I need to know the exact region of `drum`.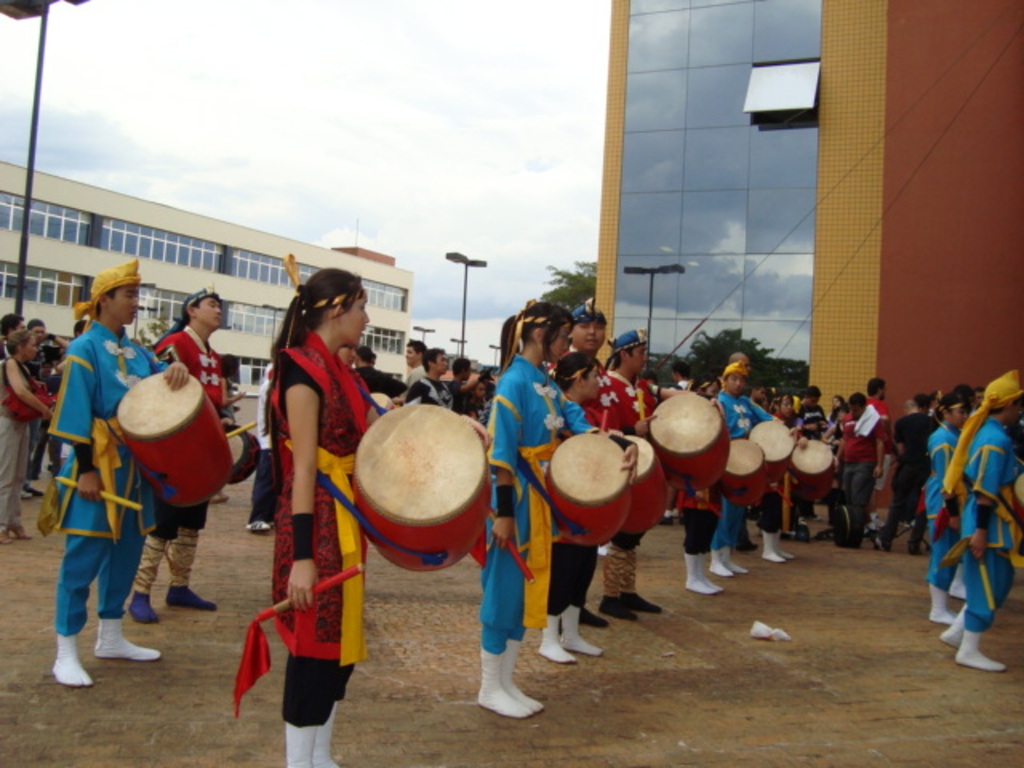
Region: Rect(544, 435, 634, 546).
